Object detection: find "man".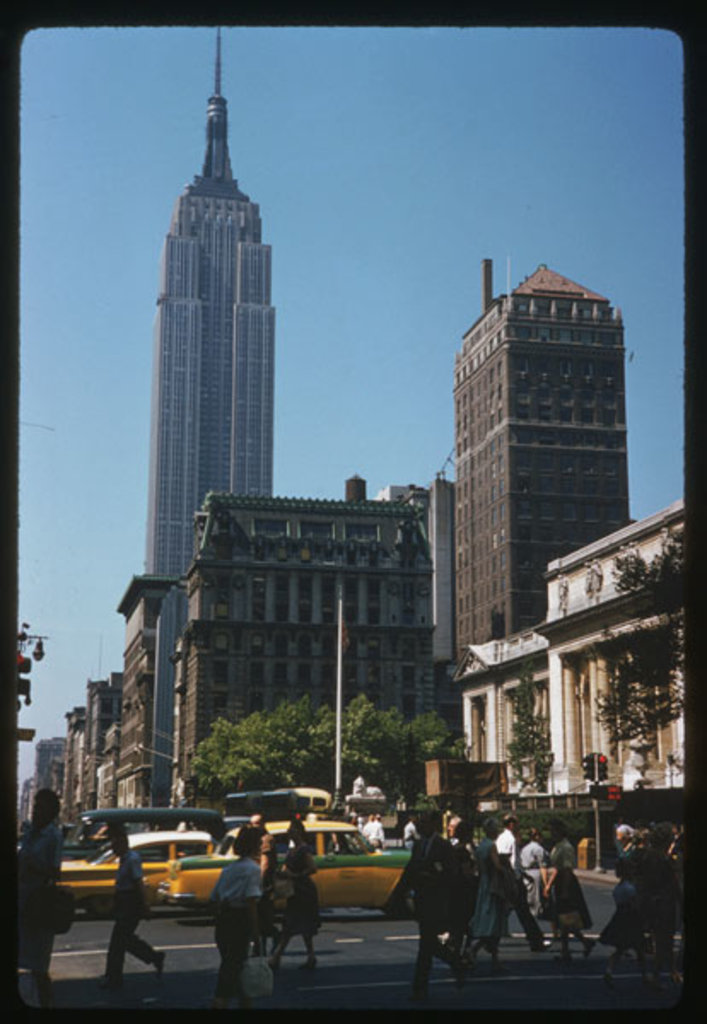
(14,790,67,1009).
